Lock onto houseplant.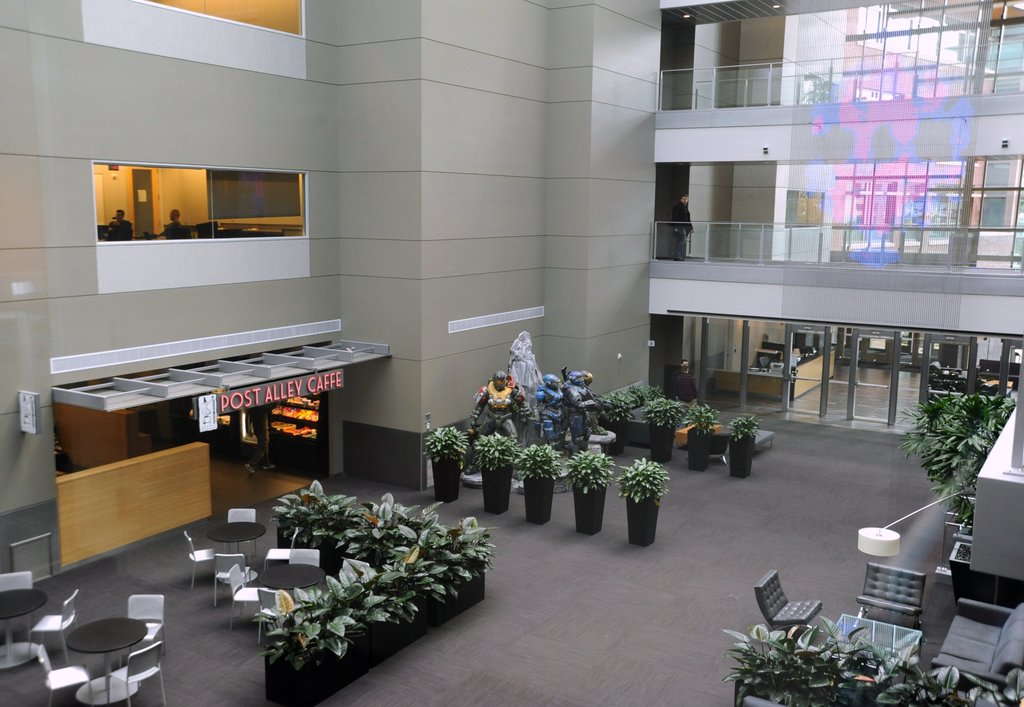
Locked: (left=619, top=455, right=670, bottom=546).
